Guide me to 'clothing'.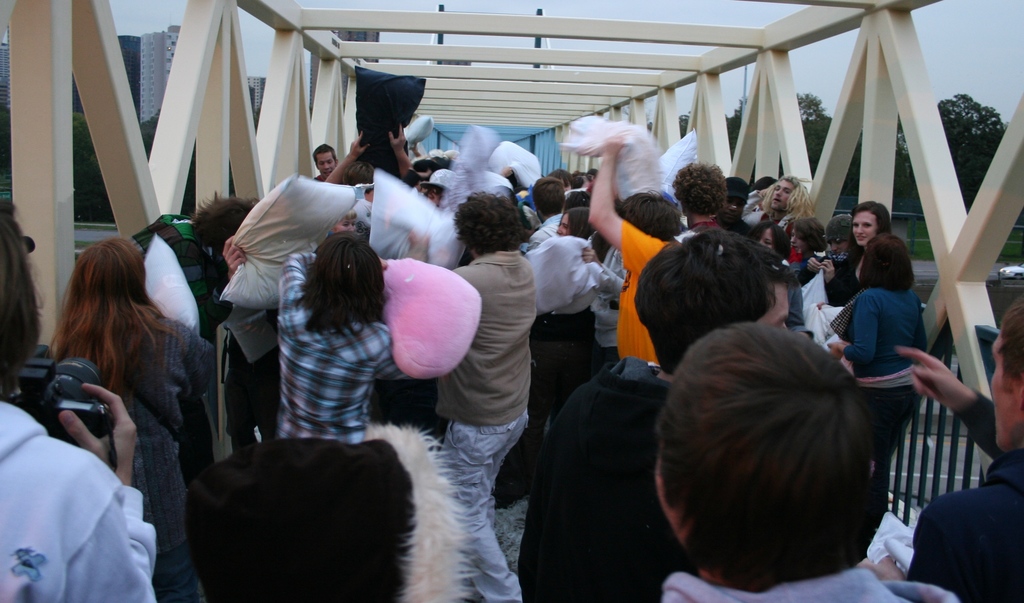
Guidance: [x1=840, y1=278, x2=934, y2=427].
